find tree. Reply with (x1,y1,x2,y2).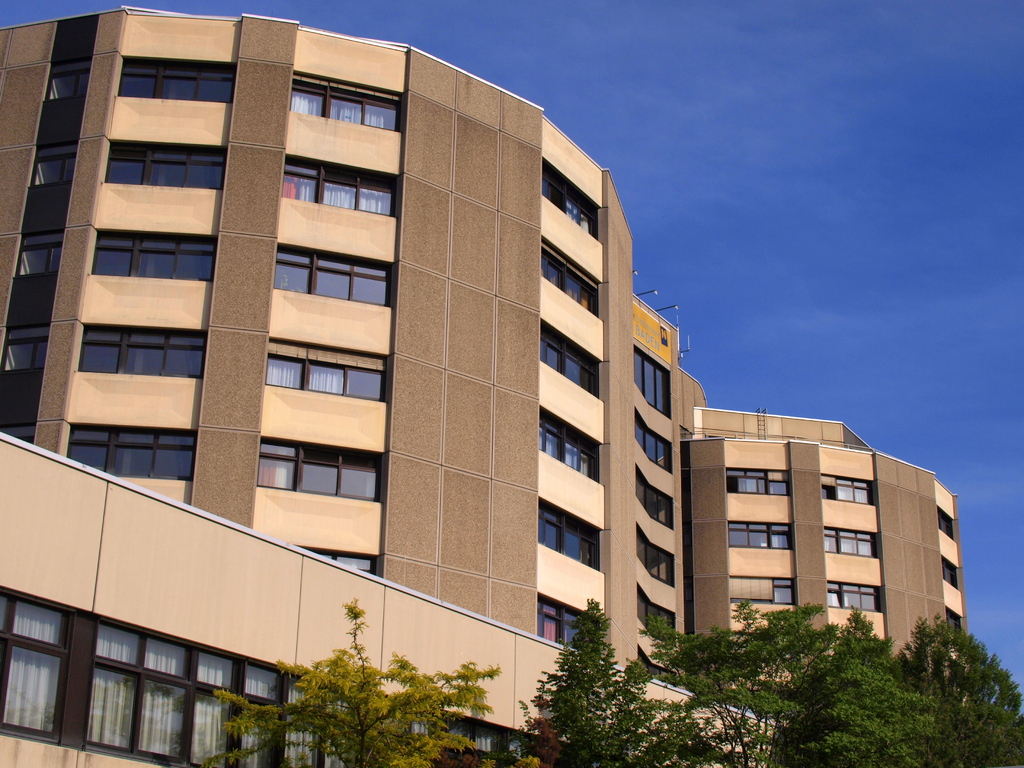
(207,594,495,767).
